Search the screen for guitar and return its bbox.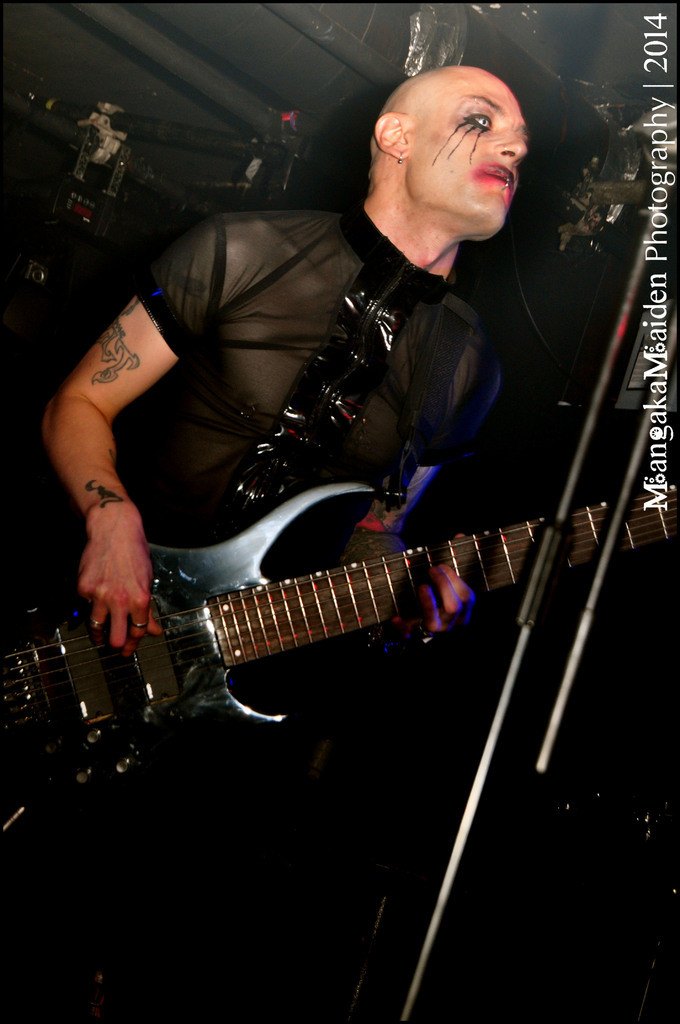
Found: 0/468/679/851.
